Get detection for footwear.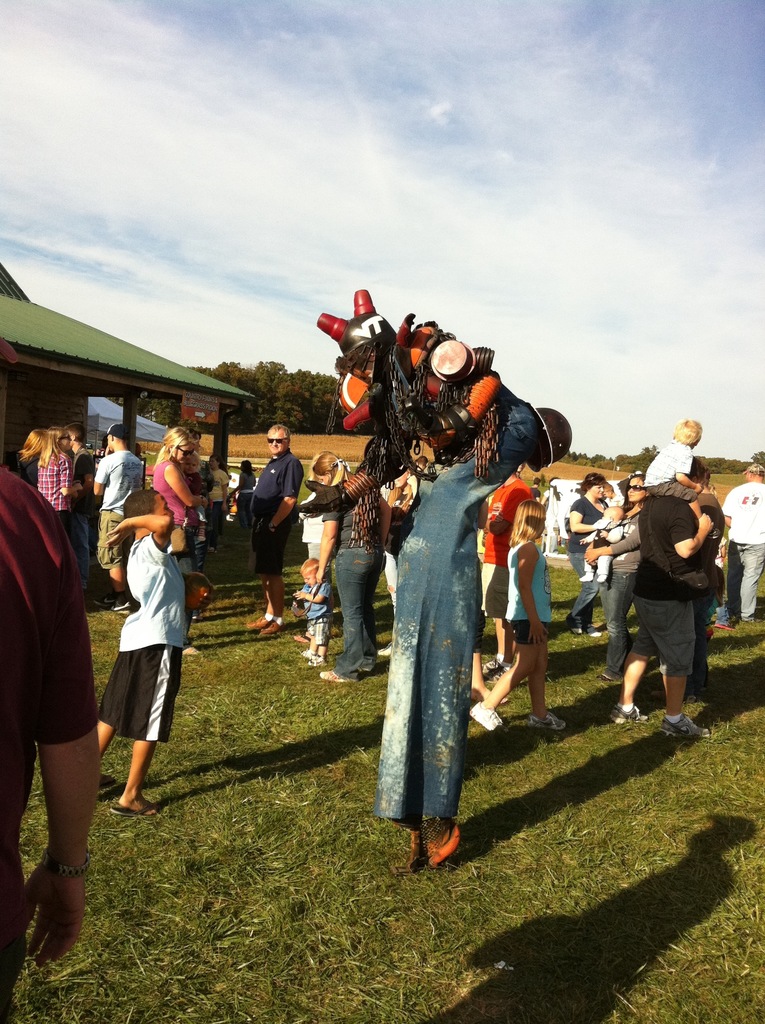
Detection: detection(261, 625, 282, 638).
